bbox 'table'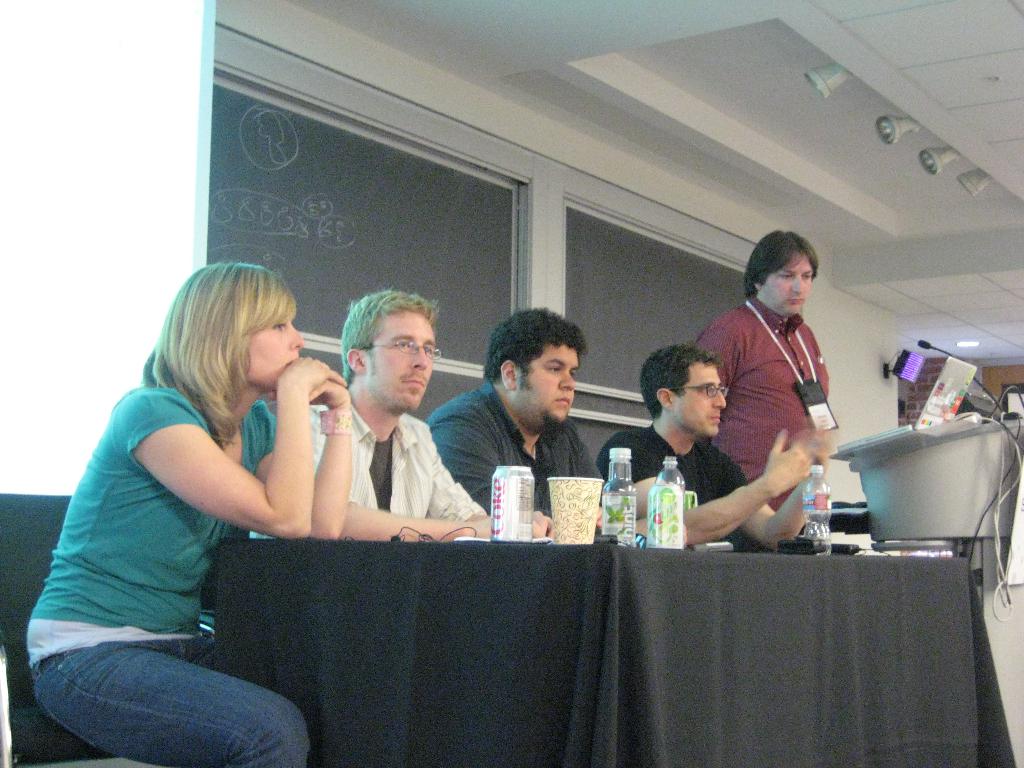
l=212, t=536, r=1016, b=764
